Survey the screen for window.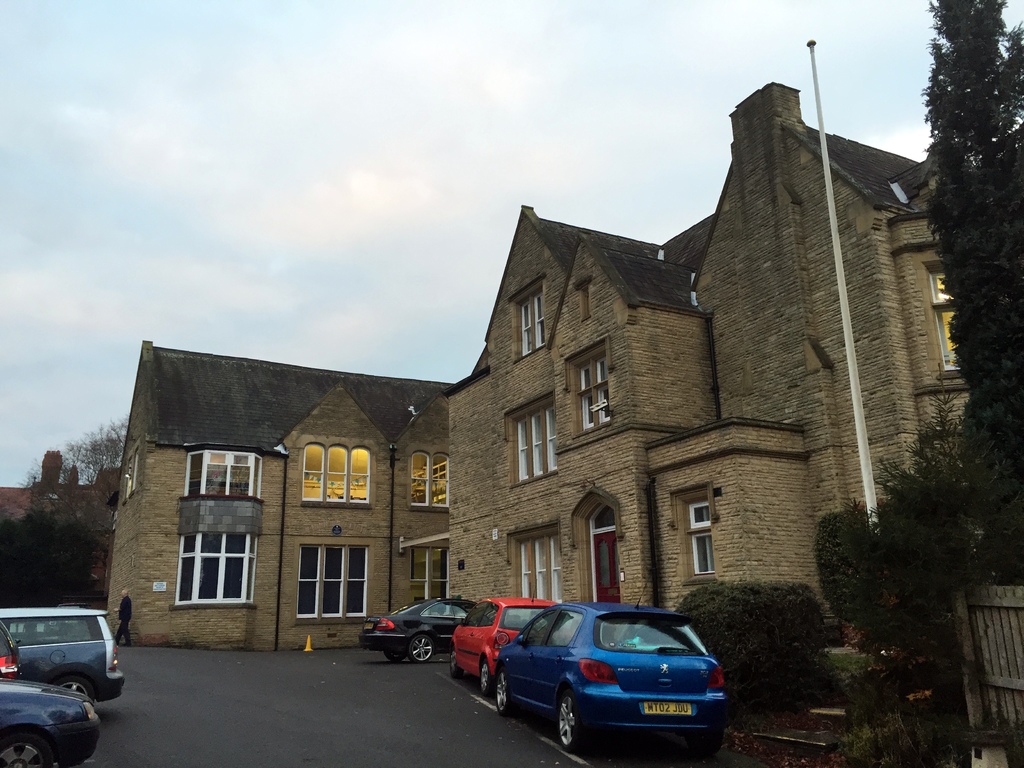
Survey found: [x1=669, y1=484, x2=717, y2=589].
